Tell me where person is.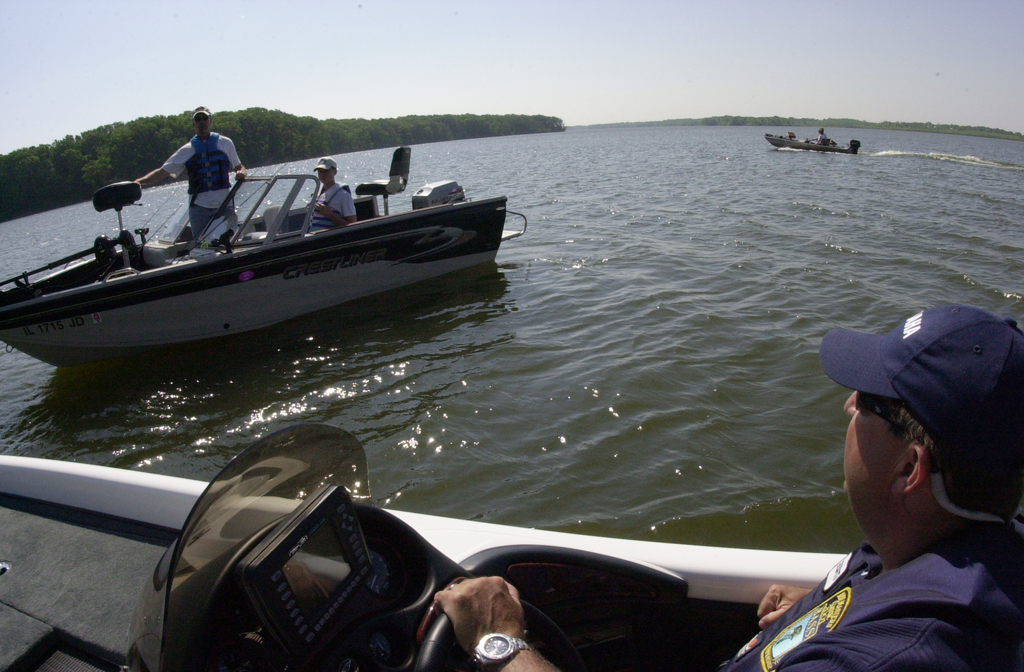
person is at 132/106/250/241.
